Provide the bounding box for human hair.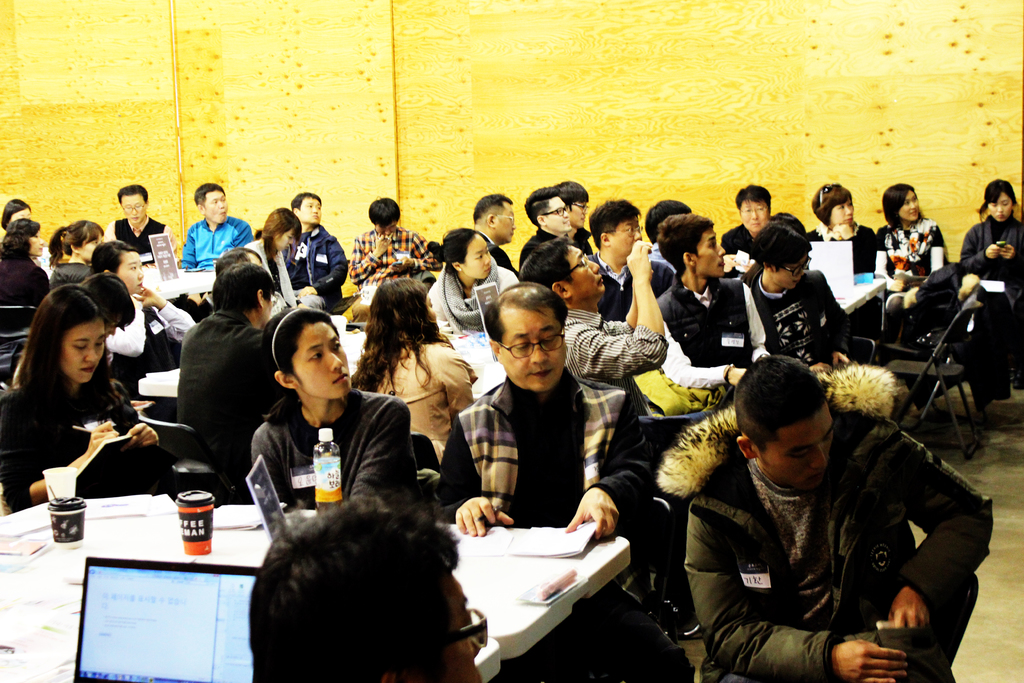
62,214,101,252.
